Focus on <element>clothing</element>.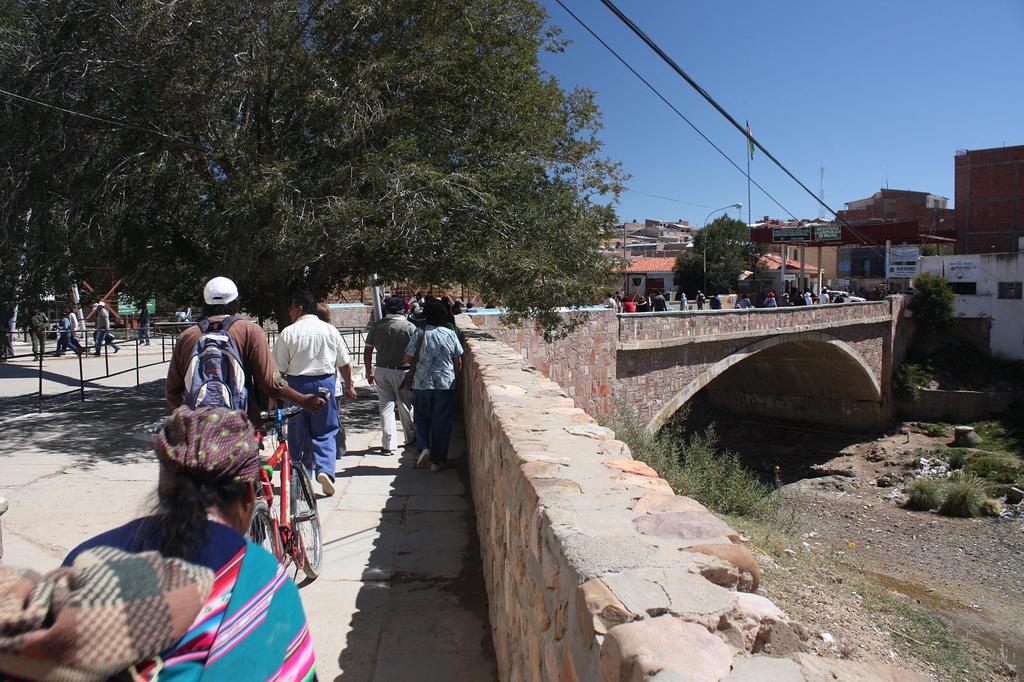
Focused at select_region(164, 314, 287, 425).
